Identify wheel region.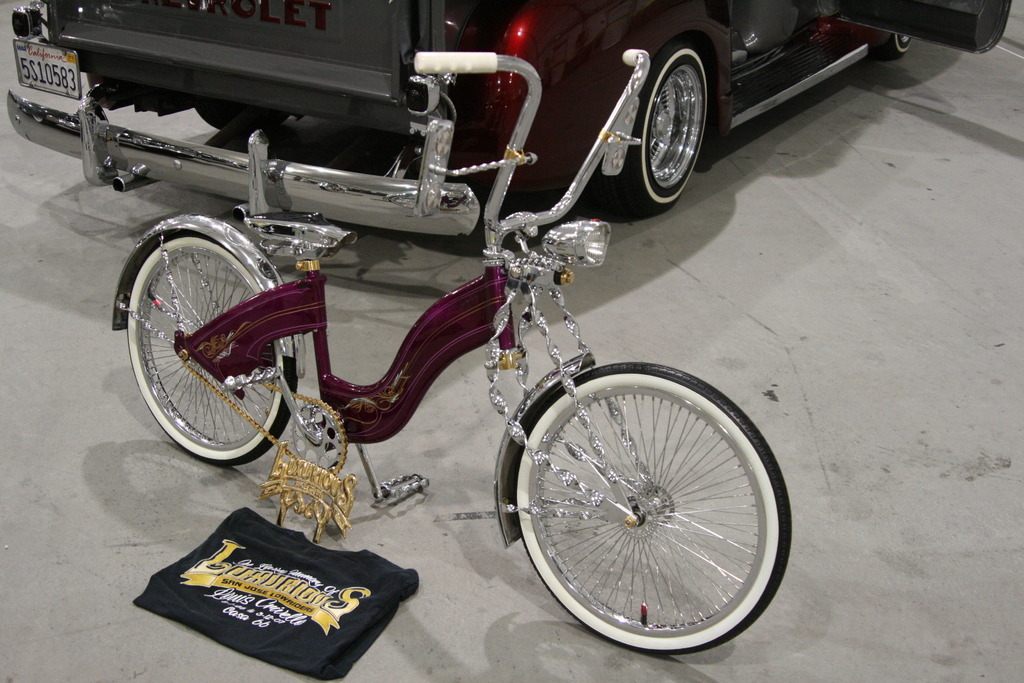
Region: Rect(119, 226, 294, 462).
